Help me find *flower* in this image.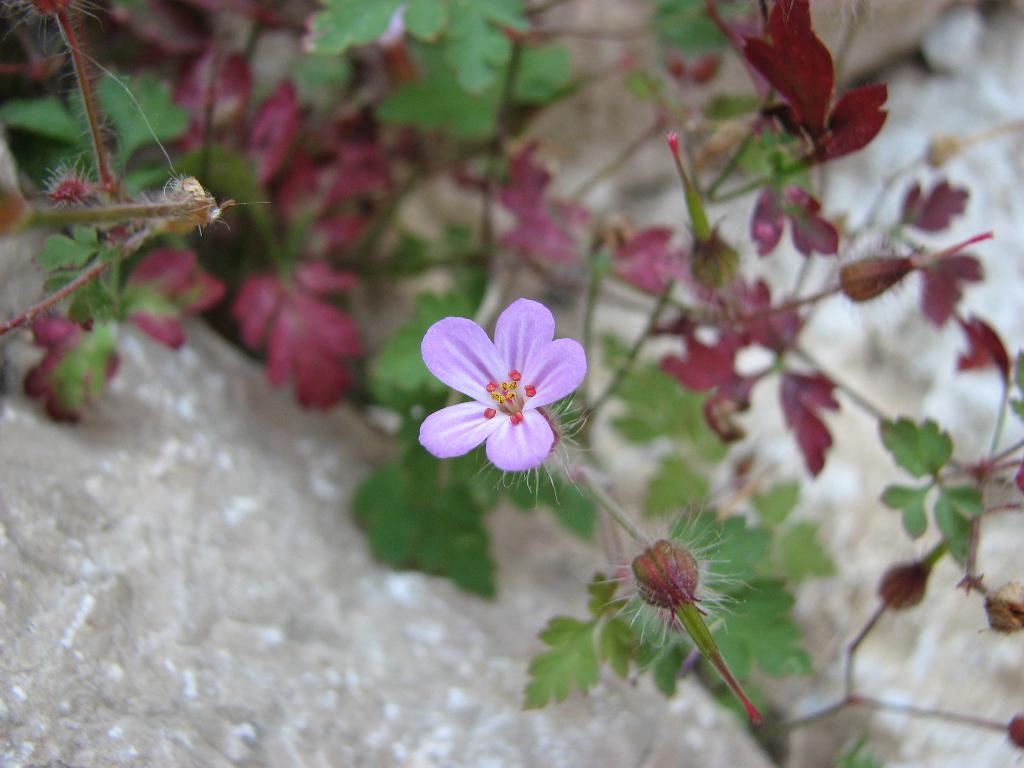
Found it: crop(895, 166, 973, 241).
